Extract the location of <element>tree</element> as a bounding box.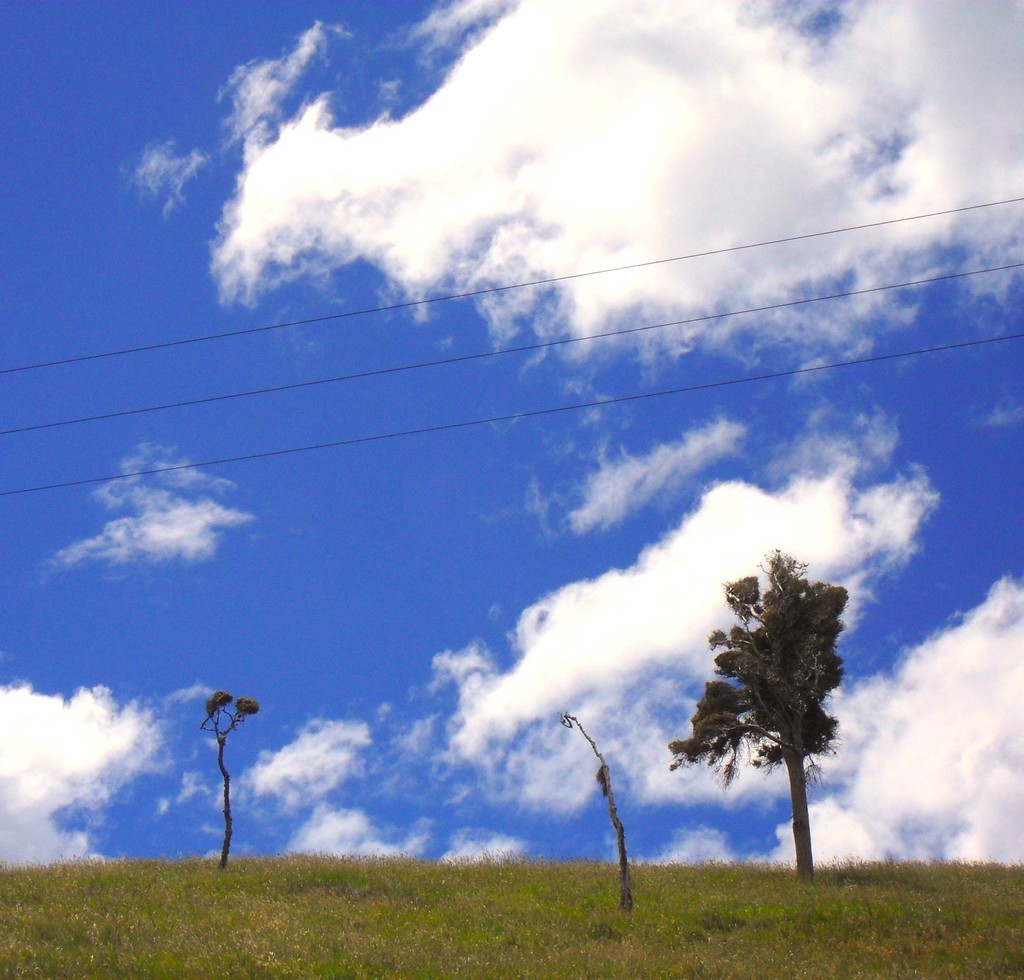
detection(662, 548, 850, 878).
